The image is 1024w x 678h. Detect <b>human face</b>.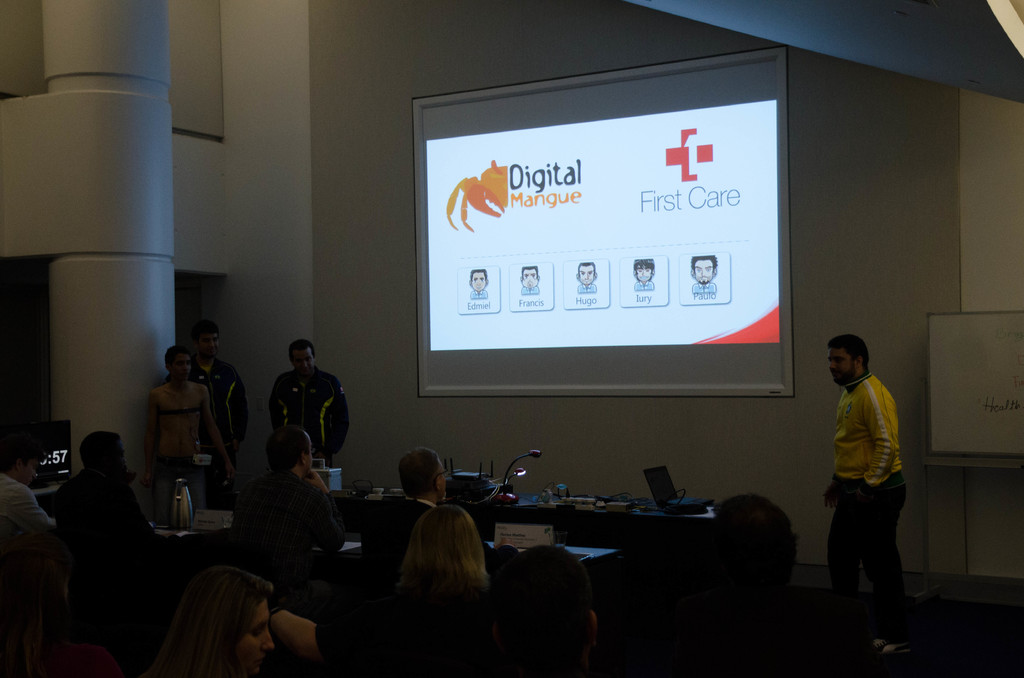
Detection: x1=521, y1=266, x2=540, y2=290.
